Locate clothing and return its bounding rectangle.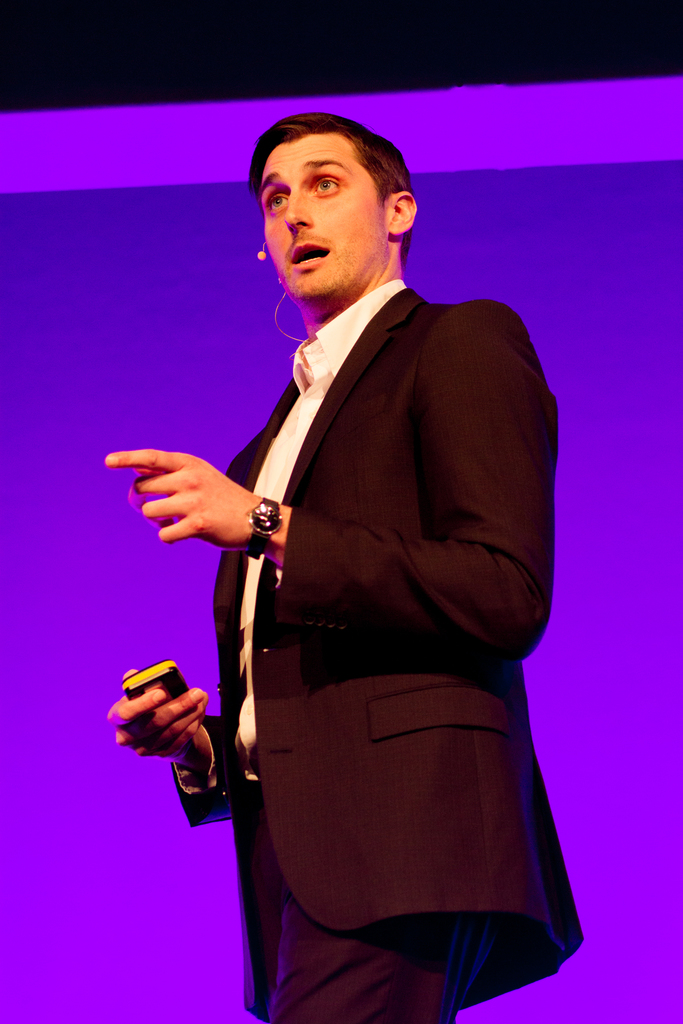
(x1=148, y1=244, x2=573, y2=964).
